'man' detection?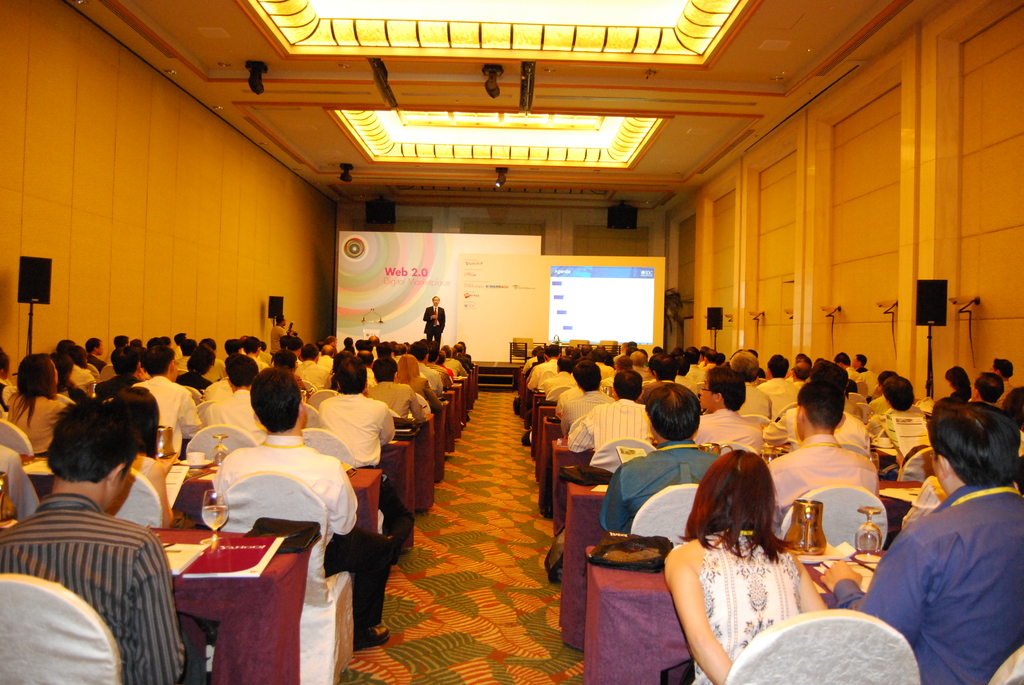
bbox=[867, 373, 927, 448]
